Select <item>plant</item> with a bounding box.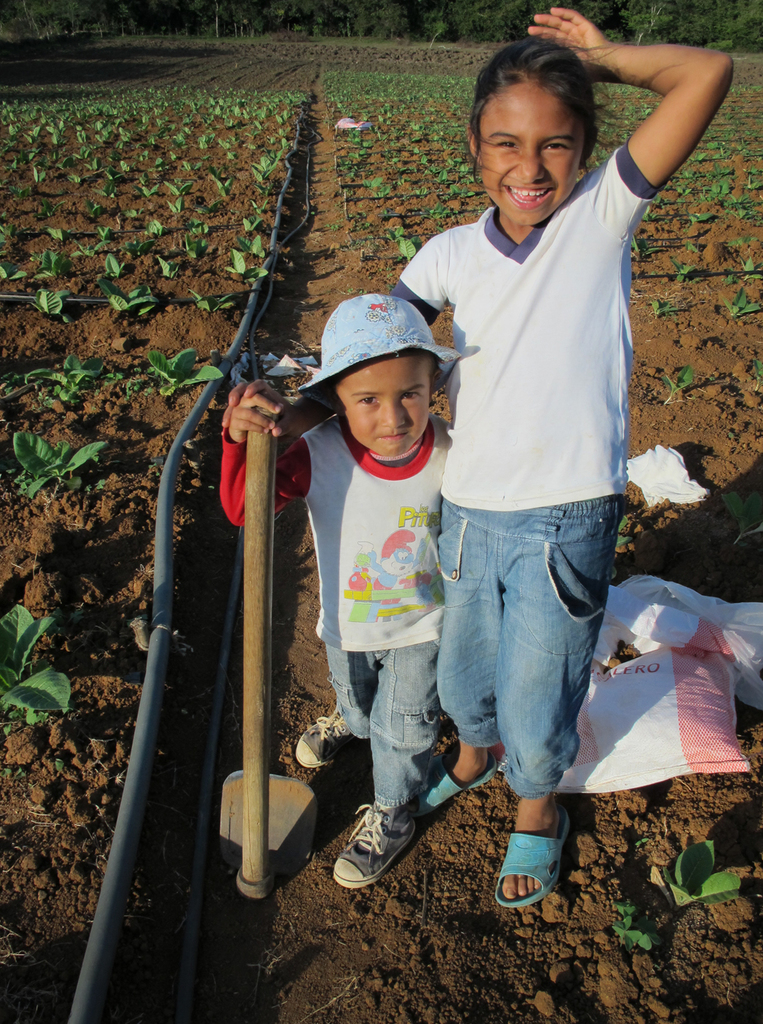
crop(257, 150, 276, 187).
